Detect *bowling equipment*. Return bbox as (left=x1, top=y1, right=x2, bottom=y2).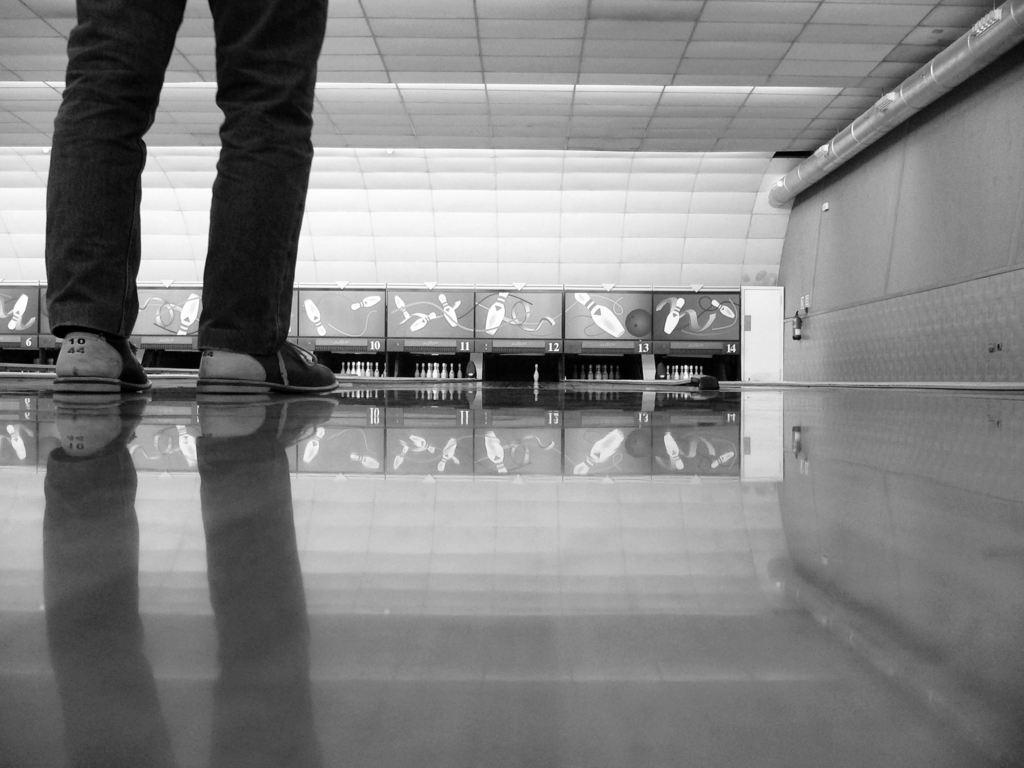
(left=391, top=294, right=407, bottom=317).
